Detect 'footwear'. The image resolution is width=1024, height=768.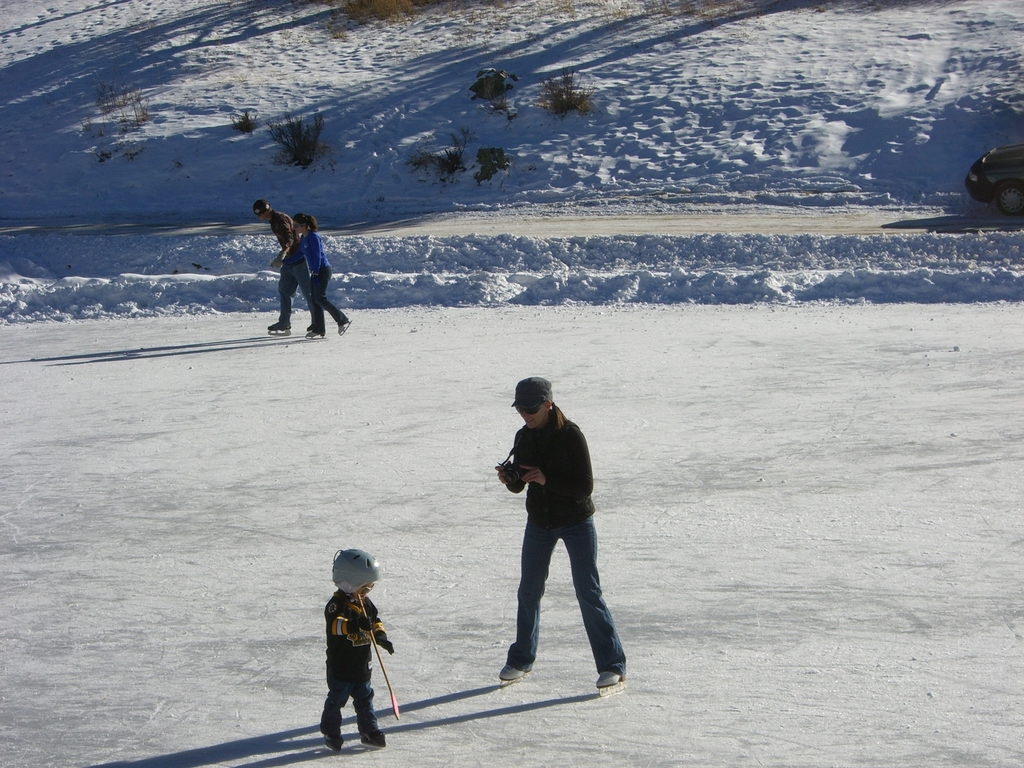
[left=320, top=734, right=350, bottom=754].
